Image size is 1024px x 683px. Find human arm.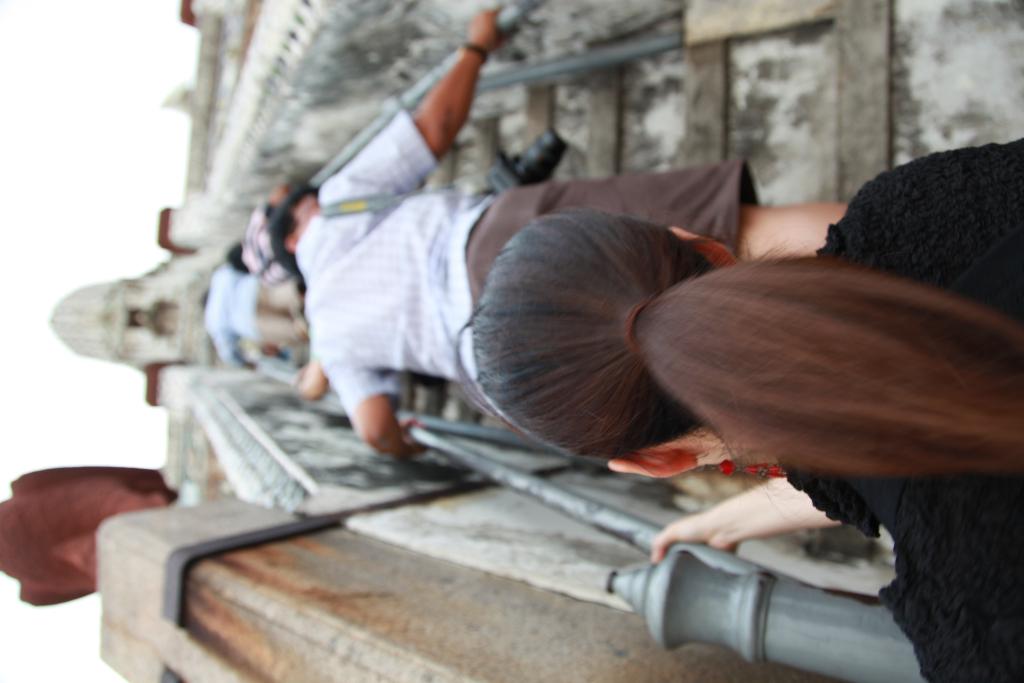
{"left": 291, "top": 365, "right": 335, "bottom": 399}.
